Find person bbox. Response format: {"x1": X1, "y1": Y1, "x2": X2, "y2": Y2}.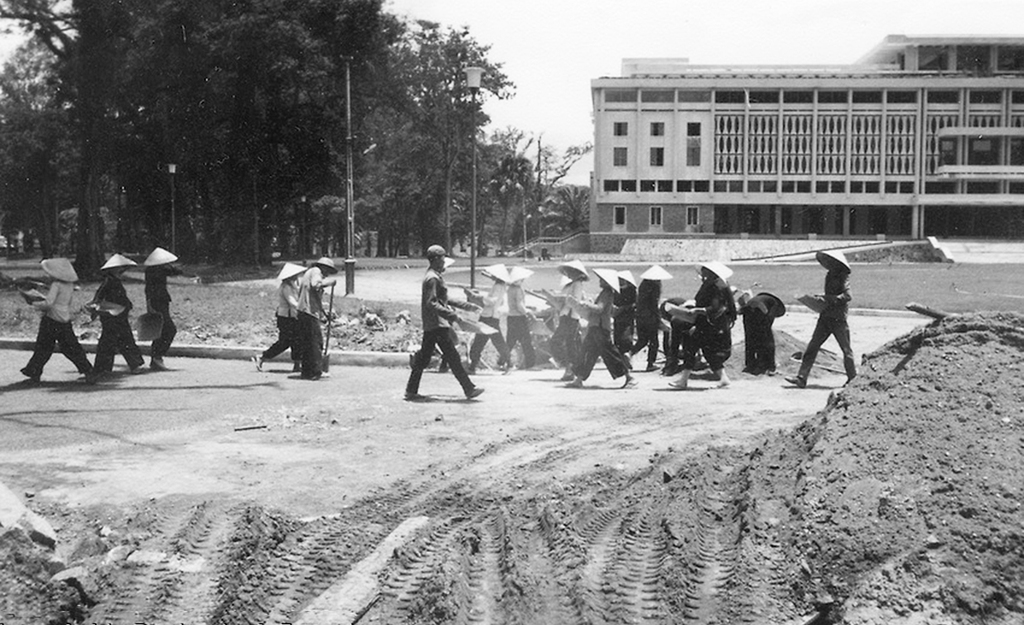
{"x1": 21, "y1": 257, "x2": 100, "y2": 386}.
